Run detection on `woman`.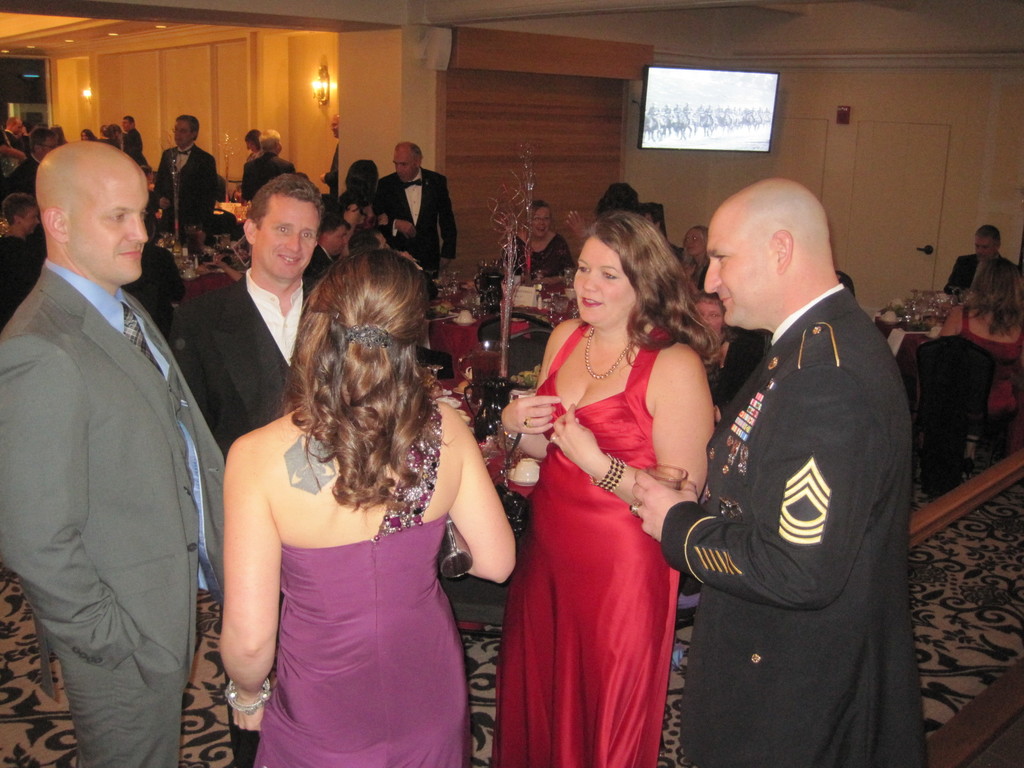
Result: rect(472, 212, 721, 767).
